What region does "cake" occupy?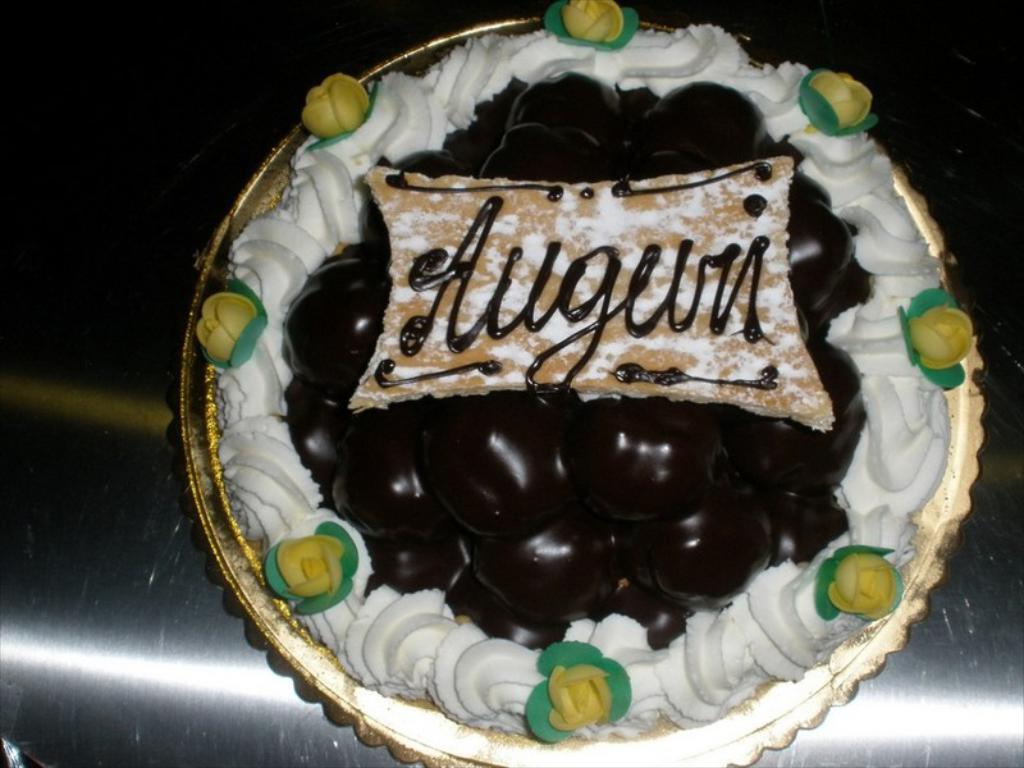
select_region(196, 0, 973, 739).
